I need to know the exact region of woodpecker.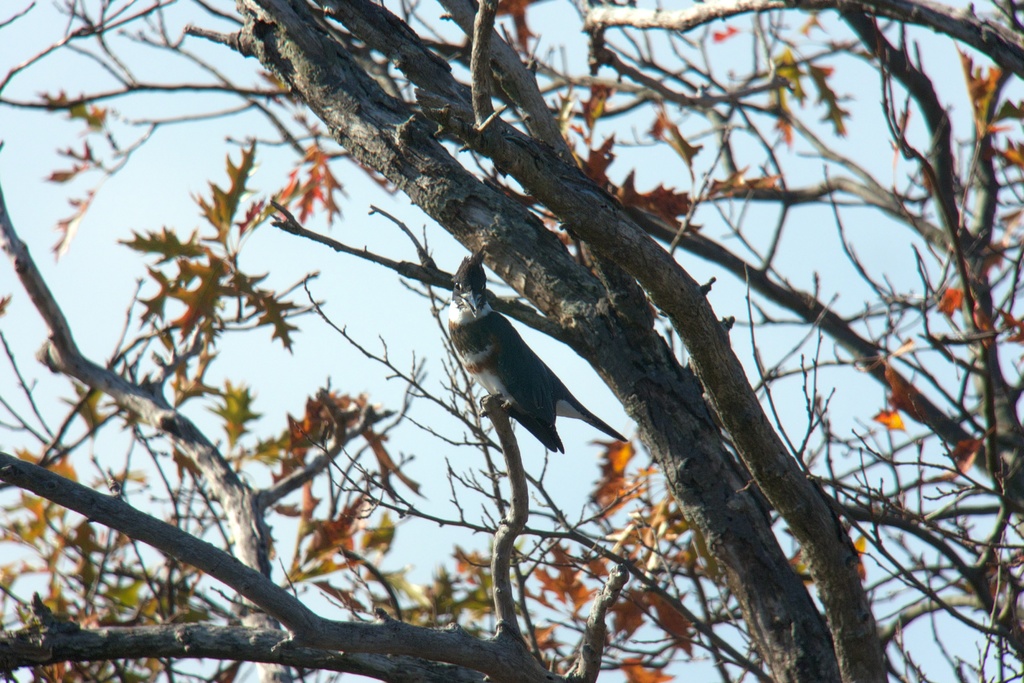
Region: 445,243,628,452.
